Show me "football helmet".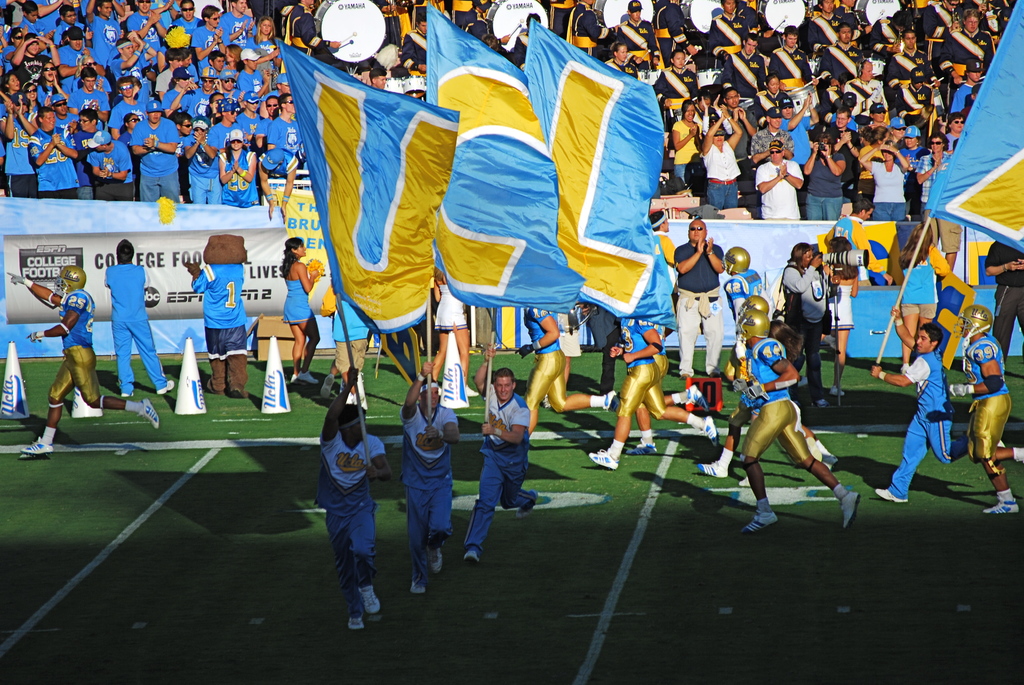
"football helmet" is here: [723,244,753,271].
